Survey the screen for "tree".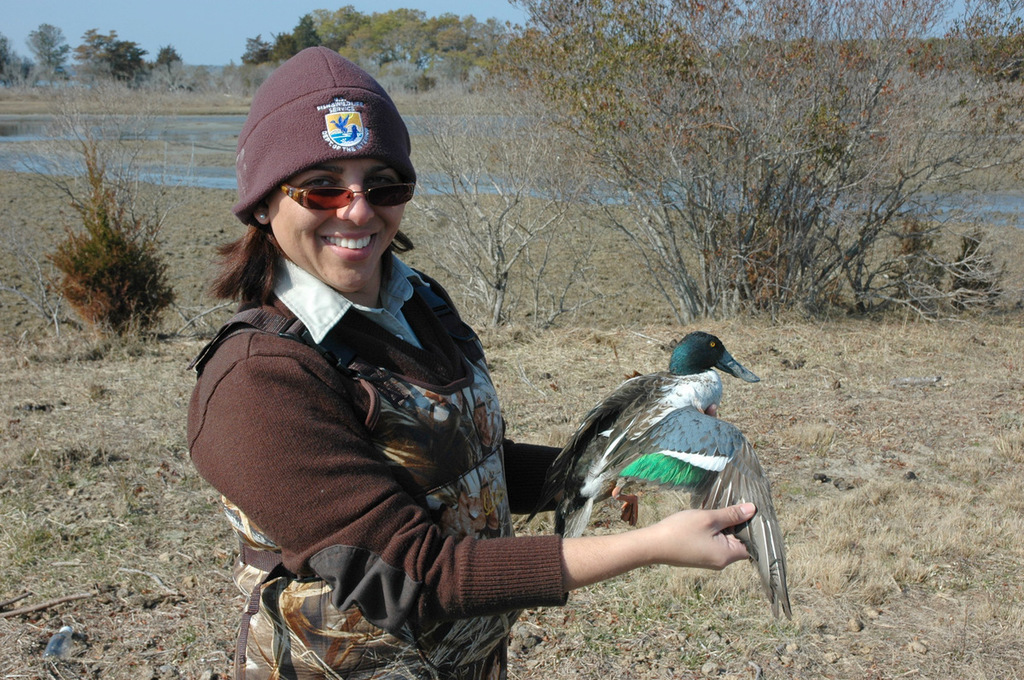
Survey found: (321, 0, 502, 91).
